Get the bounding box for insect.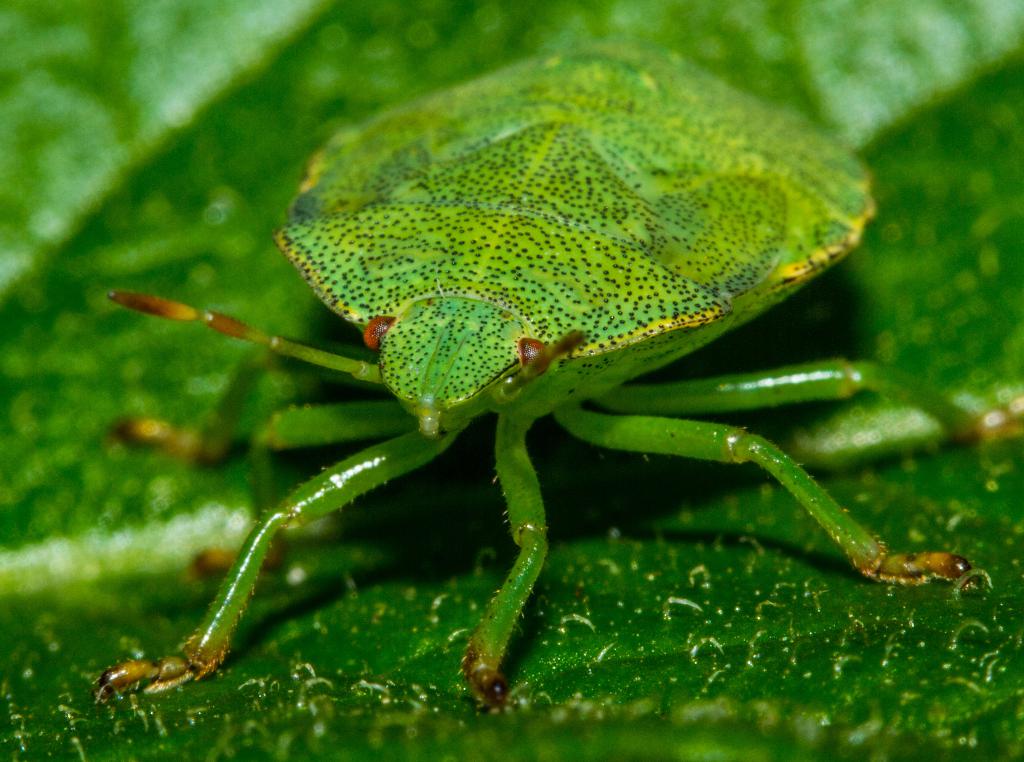
region(93, 35, 1023, 691).
